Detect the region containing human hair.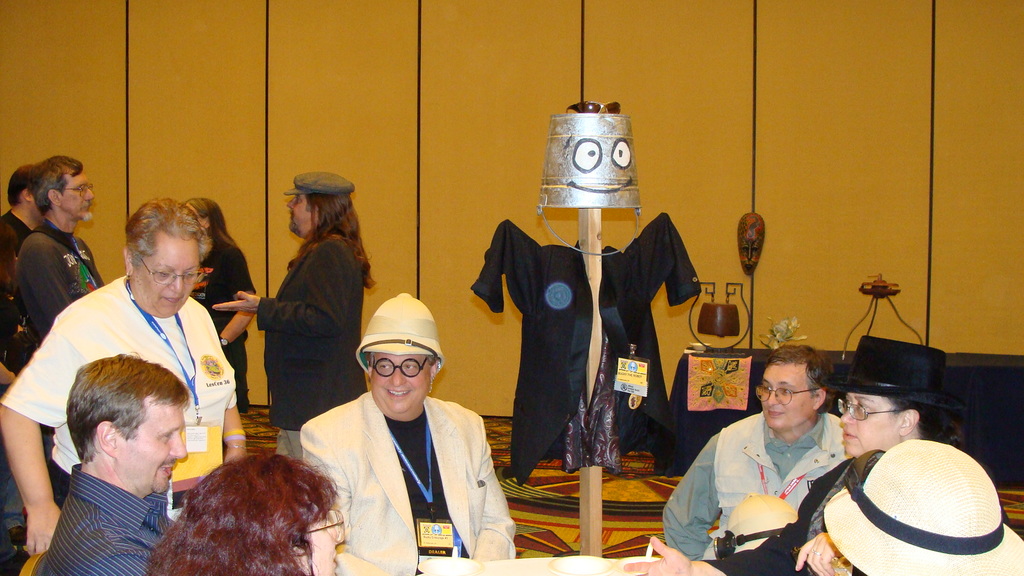
[x1=287, y1=188, x2=381, y2=285].
